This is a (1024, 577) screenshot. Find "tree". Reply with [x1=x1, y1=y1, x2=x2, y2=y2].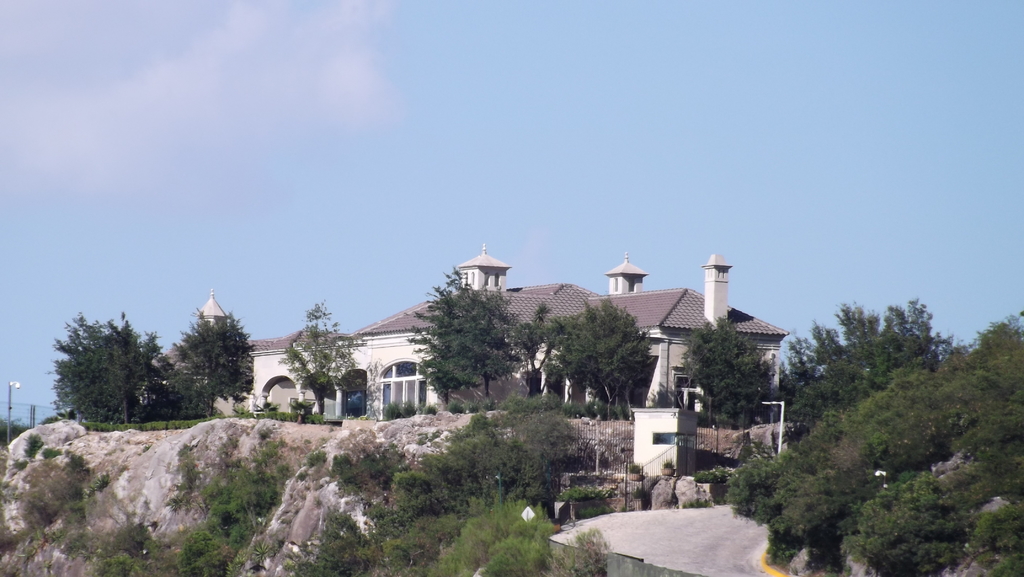
[x1=161, y1=307, x2=257, y2=420].
